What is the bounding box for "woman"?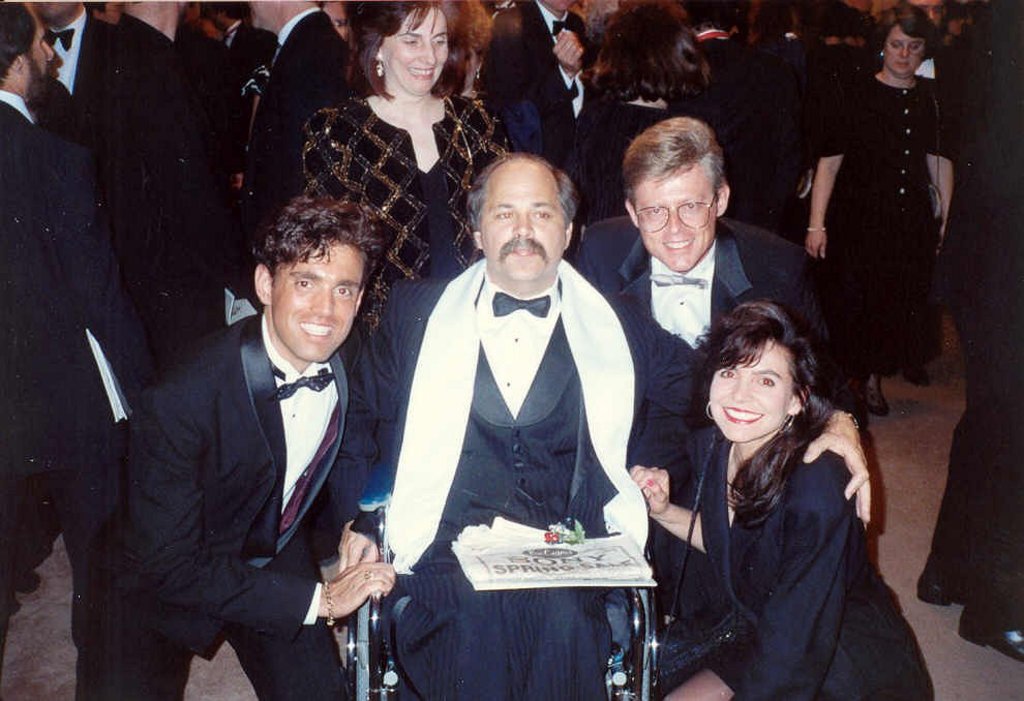
l=804, t=7, r=958, b=393.
